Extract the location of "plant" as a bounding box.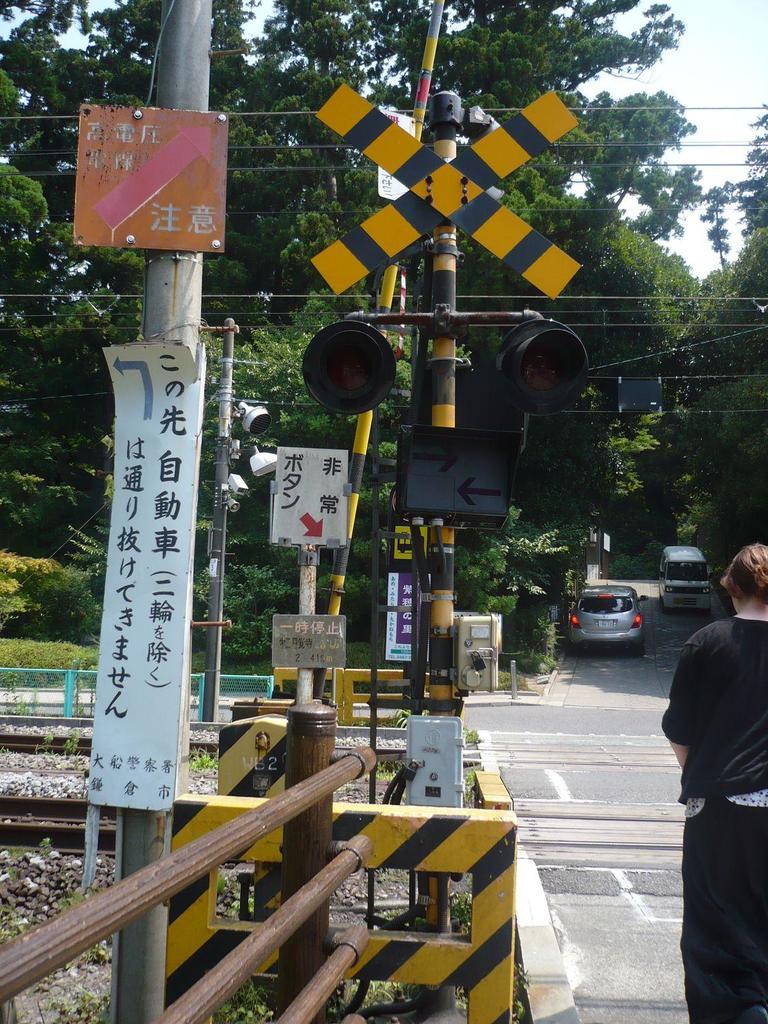
region(461, 726, 481, 743).
